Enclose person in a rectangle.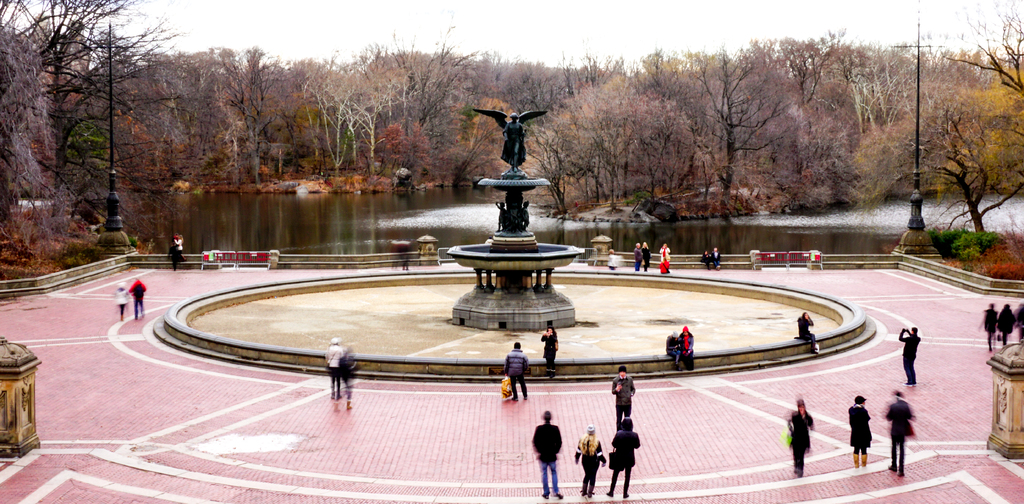
rect(637, 240, 638, 266).
